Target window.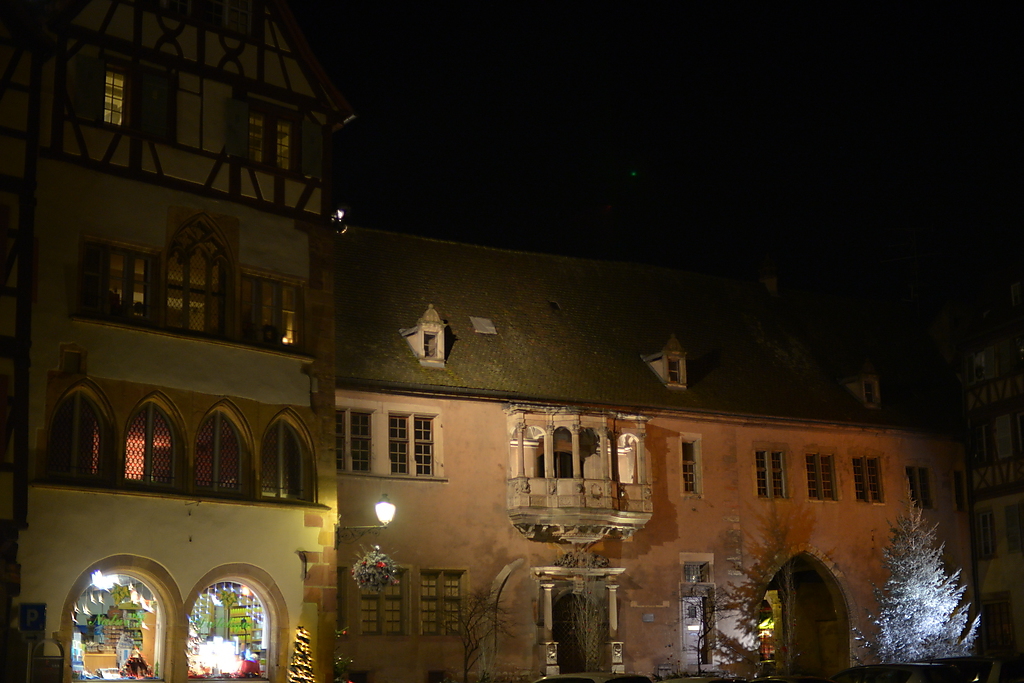
Target region: <bbox>1006, 501, 1023, 554</bbox>.
